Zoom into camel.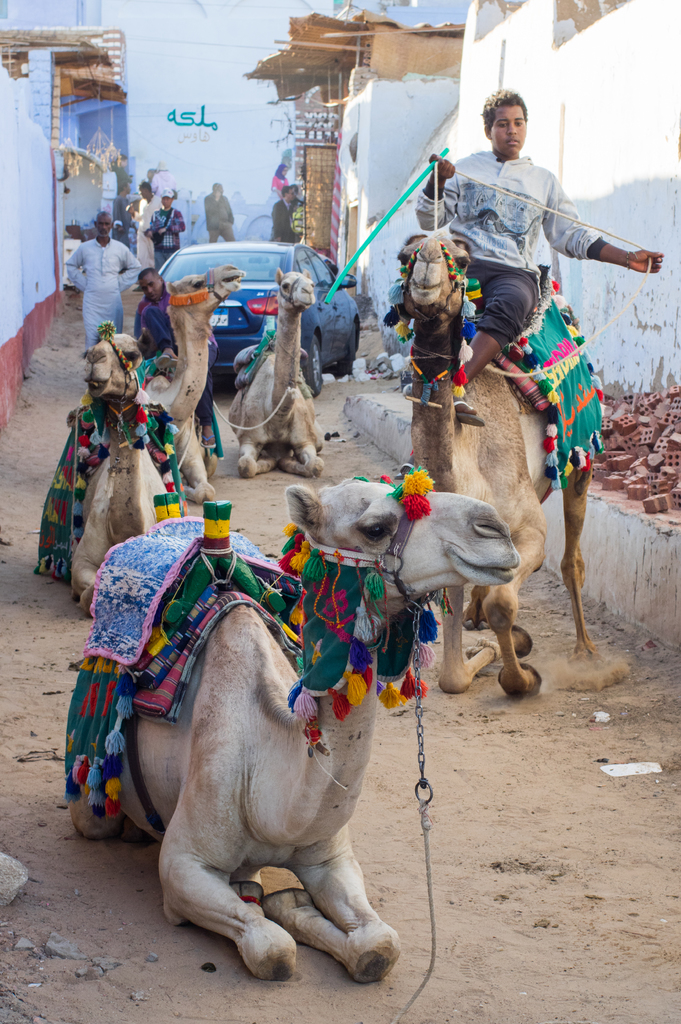
Zoom target: <box>70,478,522,987</box>.
